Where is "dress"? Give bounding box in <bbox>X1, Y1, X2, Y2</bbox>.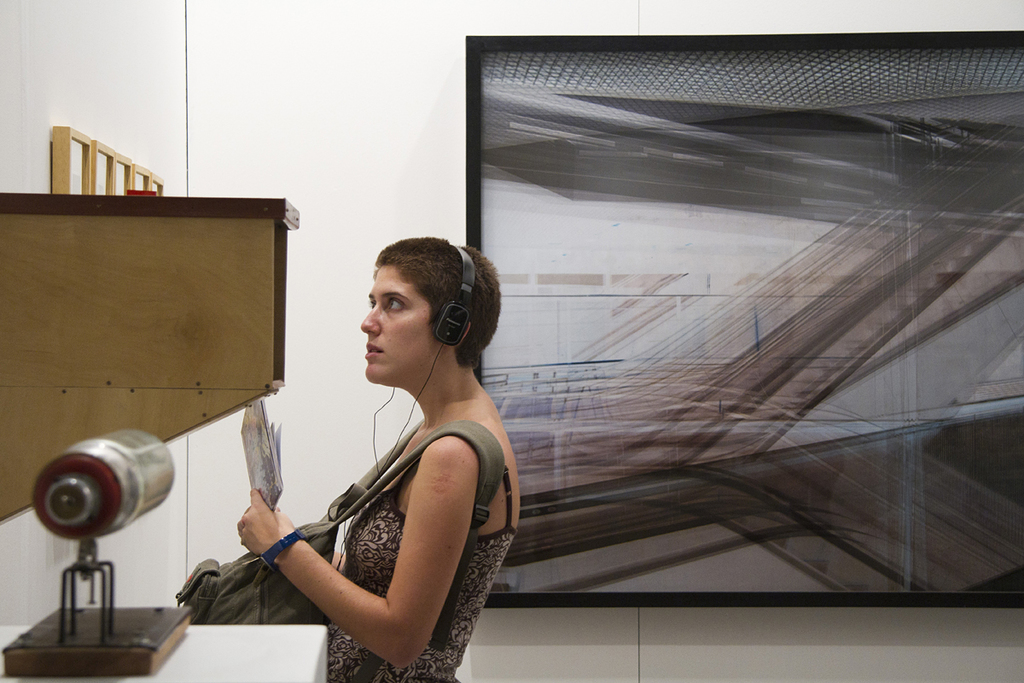
<bbox>318, 425, 521, 682</bbox>.
